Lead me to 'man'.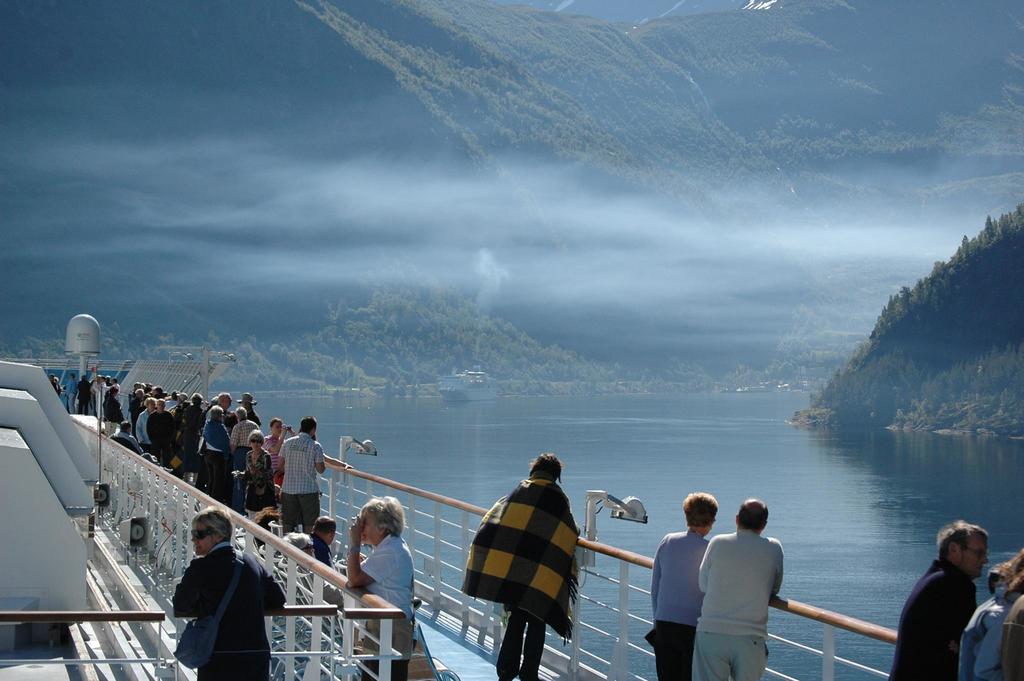
Lead to locate(80, 380, 97, 413).
